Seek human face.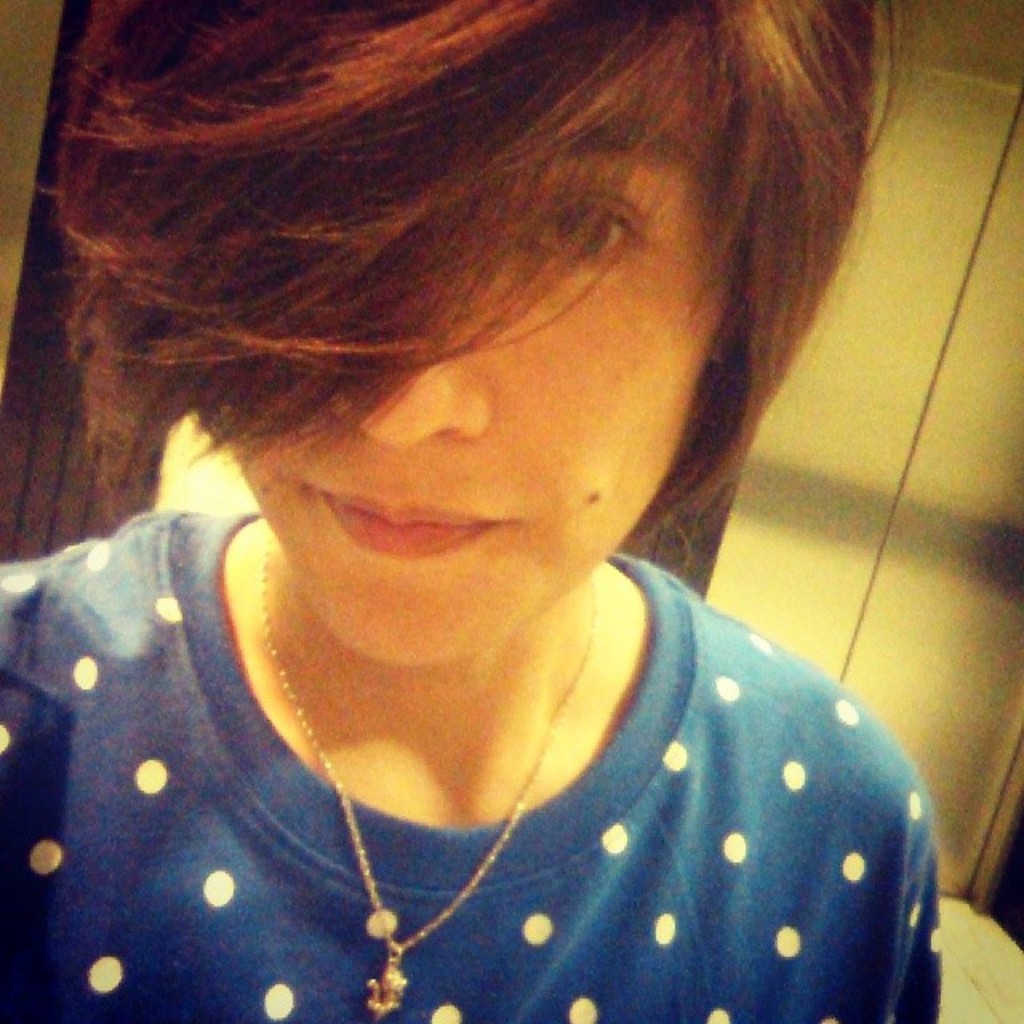
<box>216,29,742,669</box>.
